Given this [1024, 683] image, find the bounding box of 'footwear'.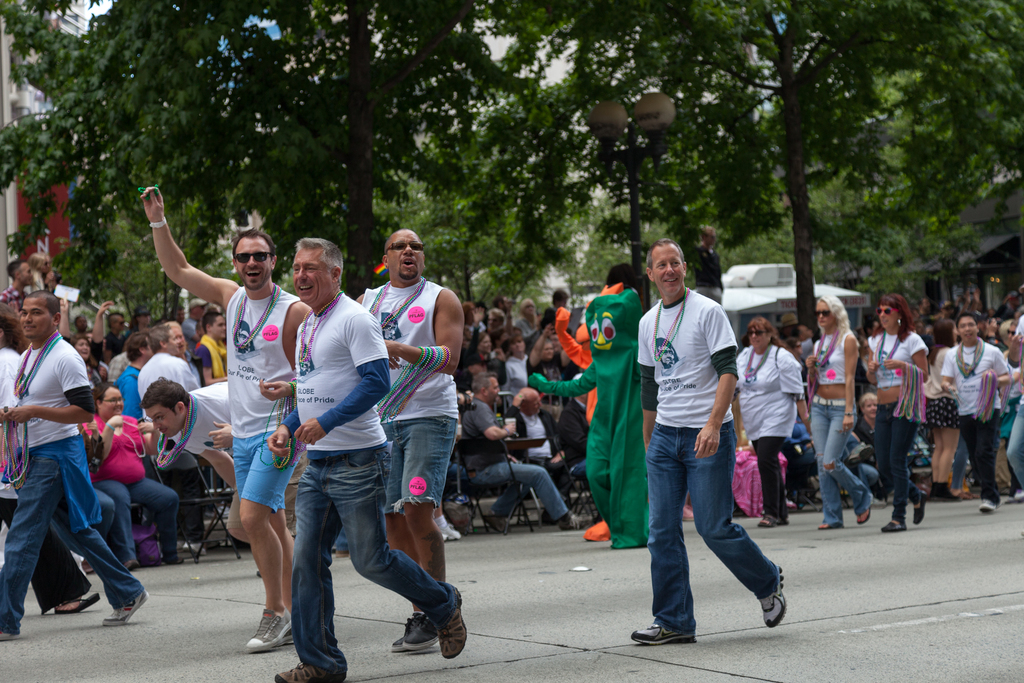
[left=857, top=507, right=871, bottom=523].
